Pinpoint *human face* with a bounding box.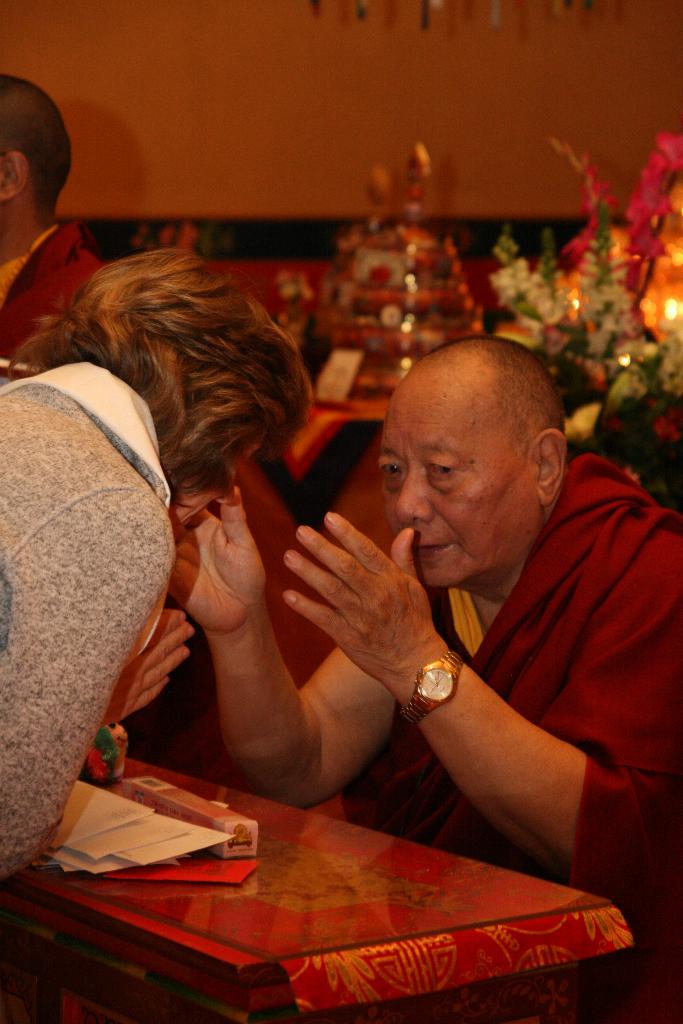
detection(171, 443, 262, 532).
